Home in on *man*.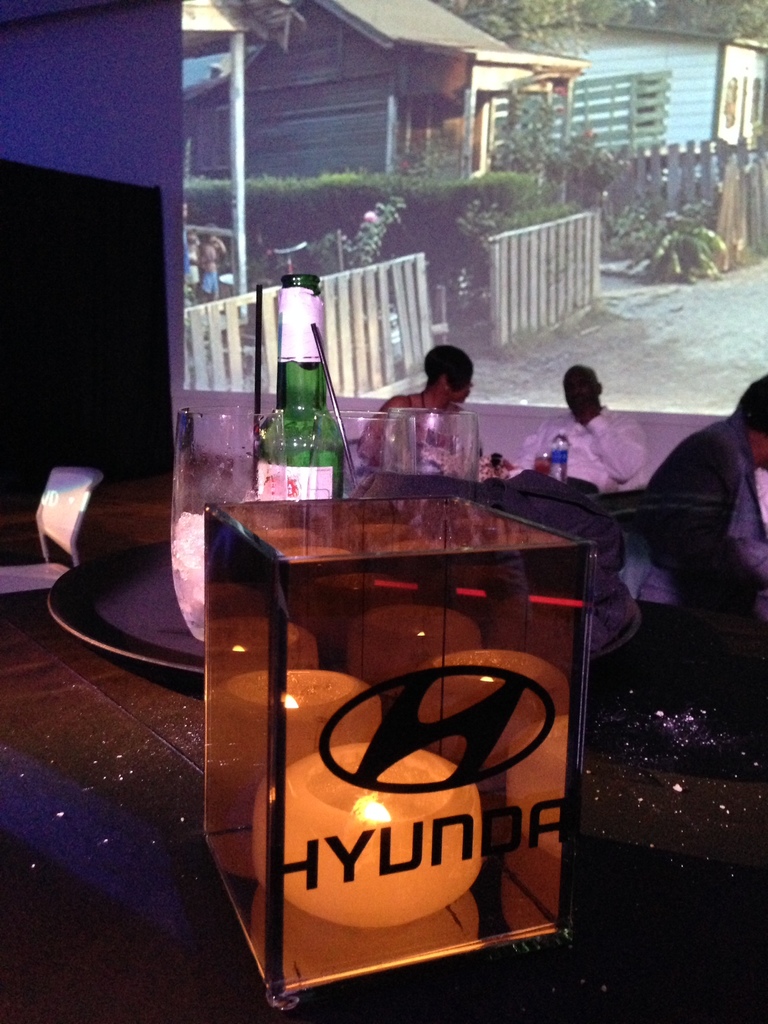
Homed in at region(504, 366, 641, 492).
